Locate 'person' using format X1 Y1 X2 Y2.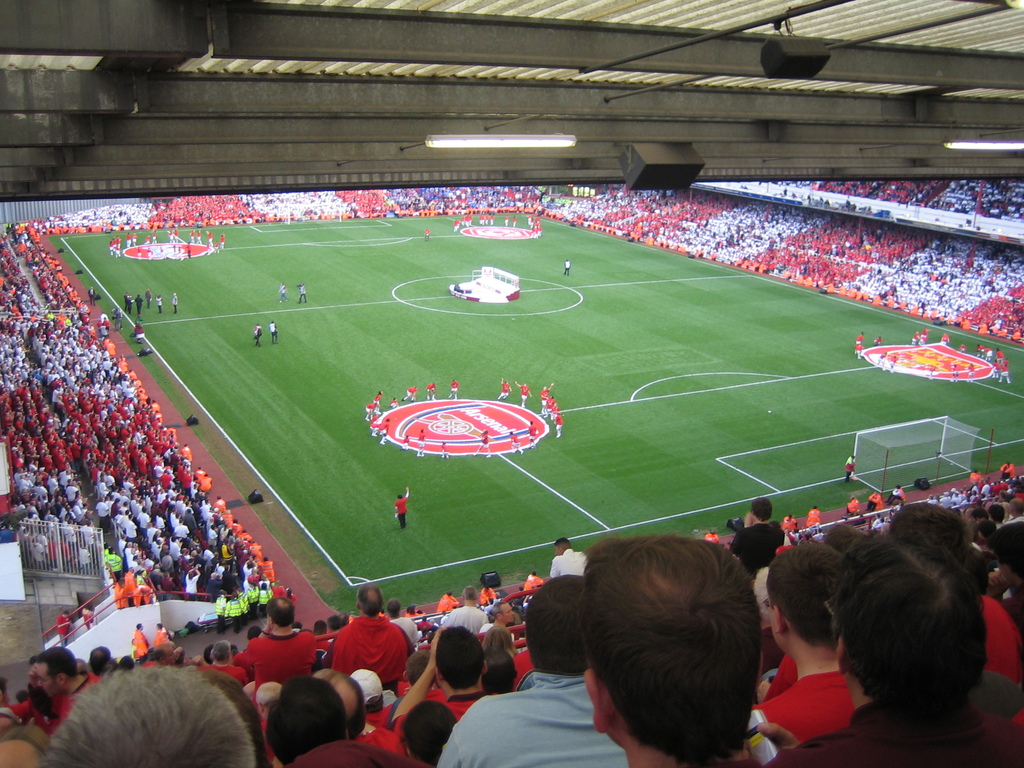
365 392 382 433.
